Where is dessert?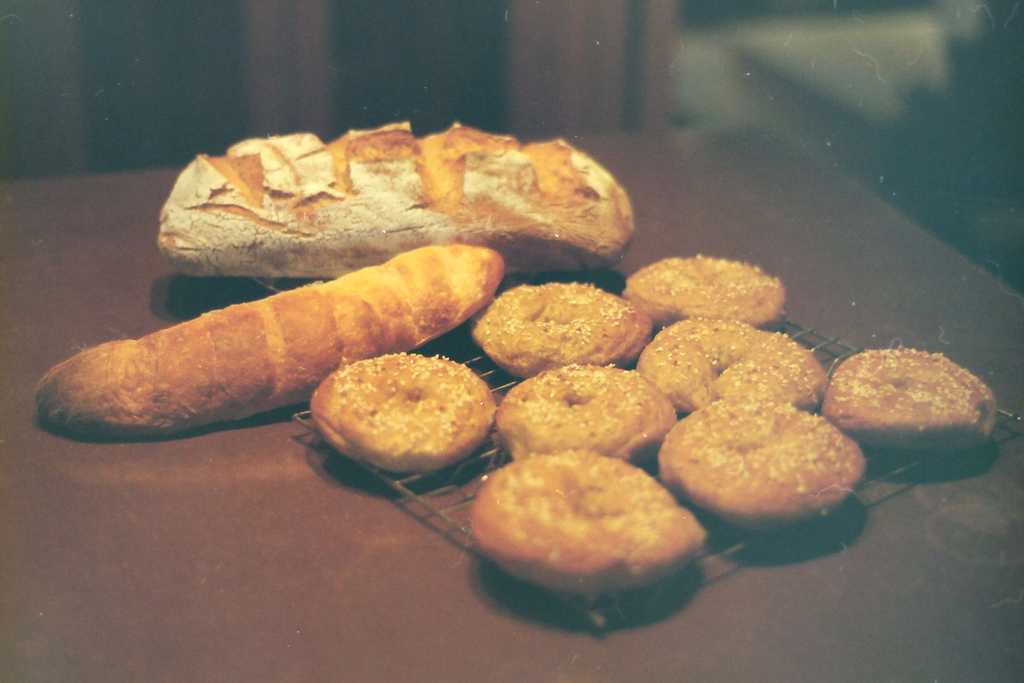
129, 138, 687, 312.
